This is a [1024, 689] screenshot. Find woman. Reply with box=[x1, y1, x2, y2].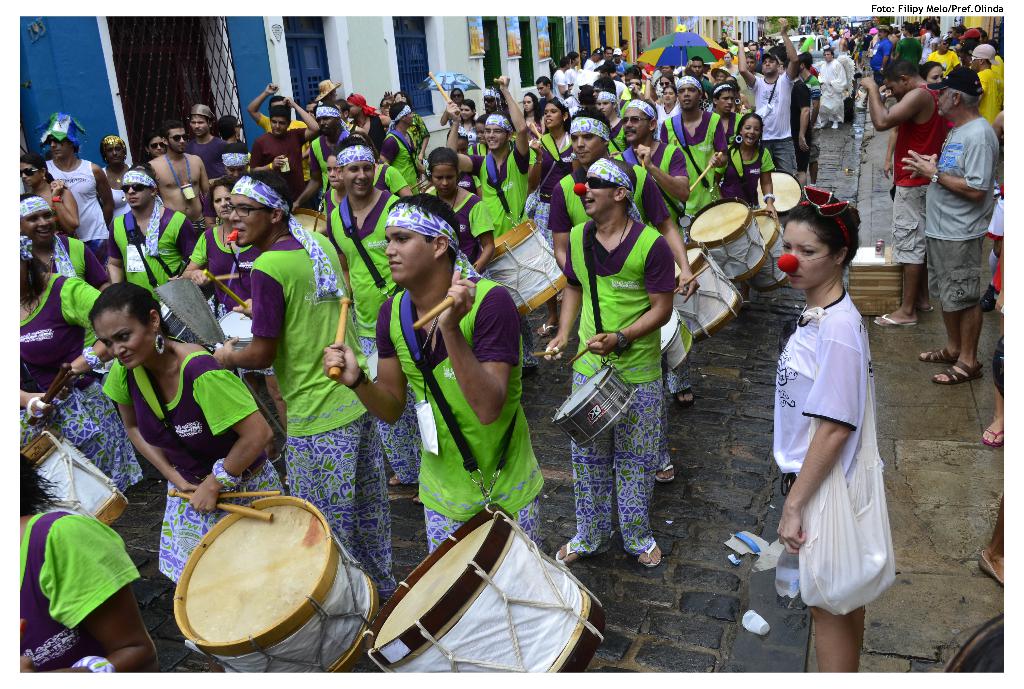
box=[527, 94, 581, 334].
